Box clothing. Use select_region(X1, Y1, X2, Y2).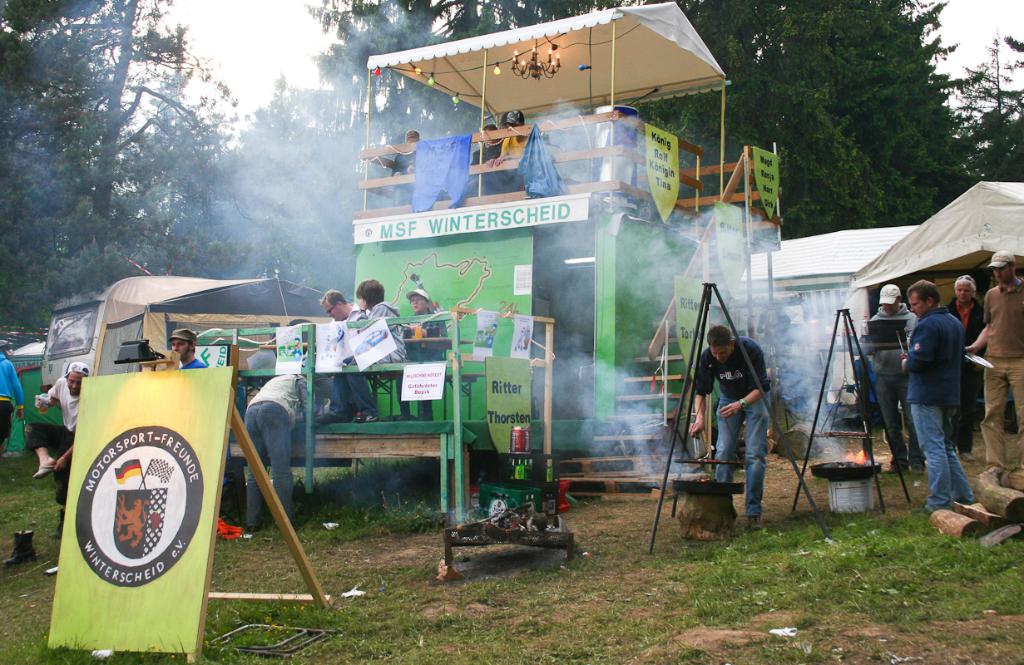
select_region(894, 310, 963, 392).
